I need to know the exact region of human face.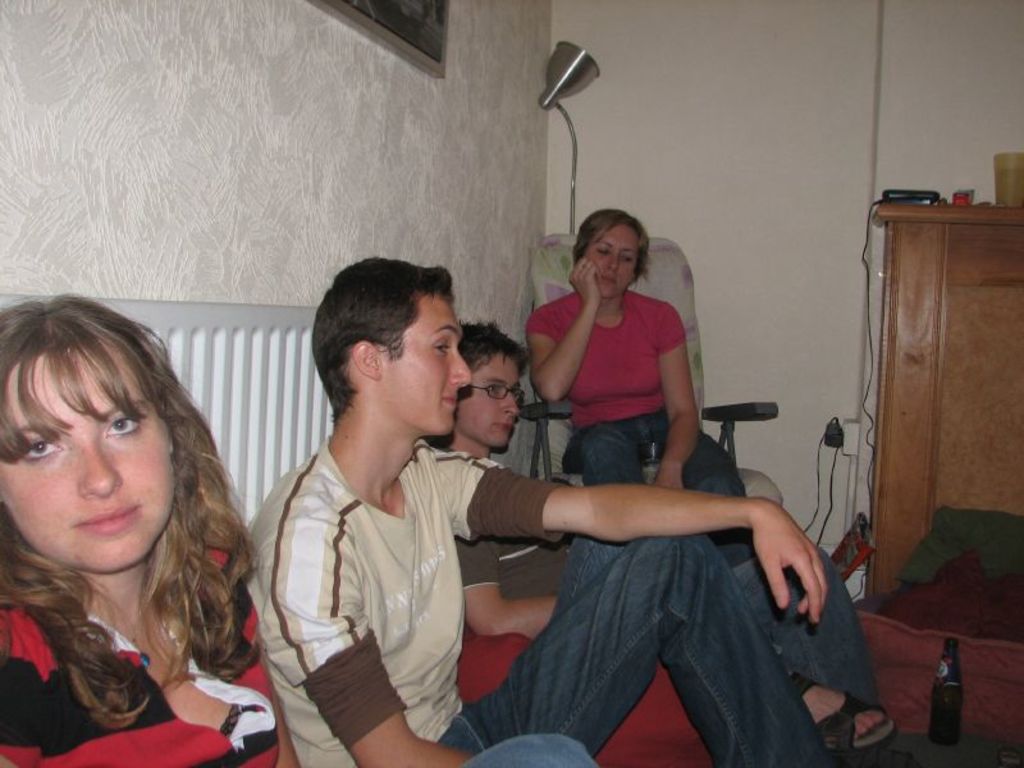
Region: [left=463, top=360, right=518, bottom=449].
